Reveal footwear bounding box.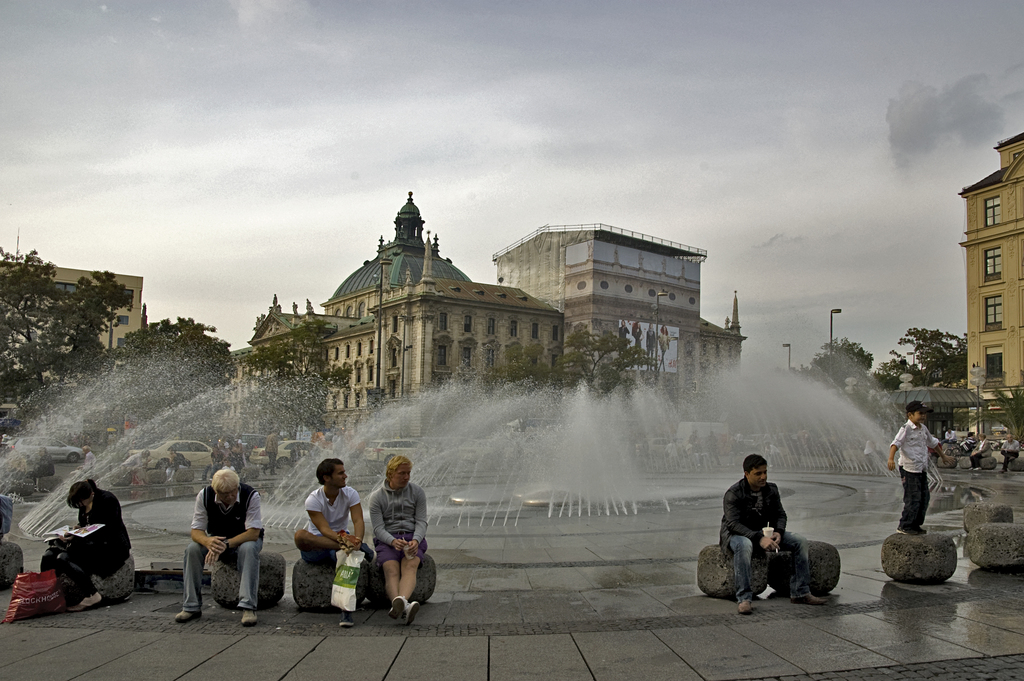
Revealed: 362:539:375:566.
